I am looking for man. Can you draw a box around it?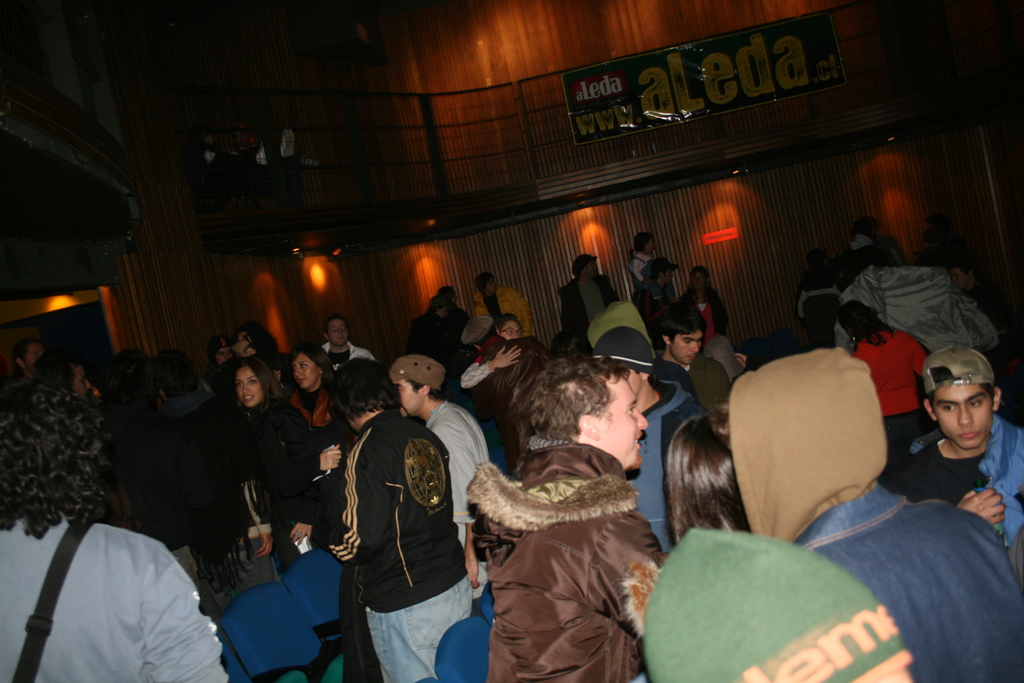
Sure, the bounding box is {"left": 323, "top": 314, "right": 378, "bottom": 373}.
